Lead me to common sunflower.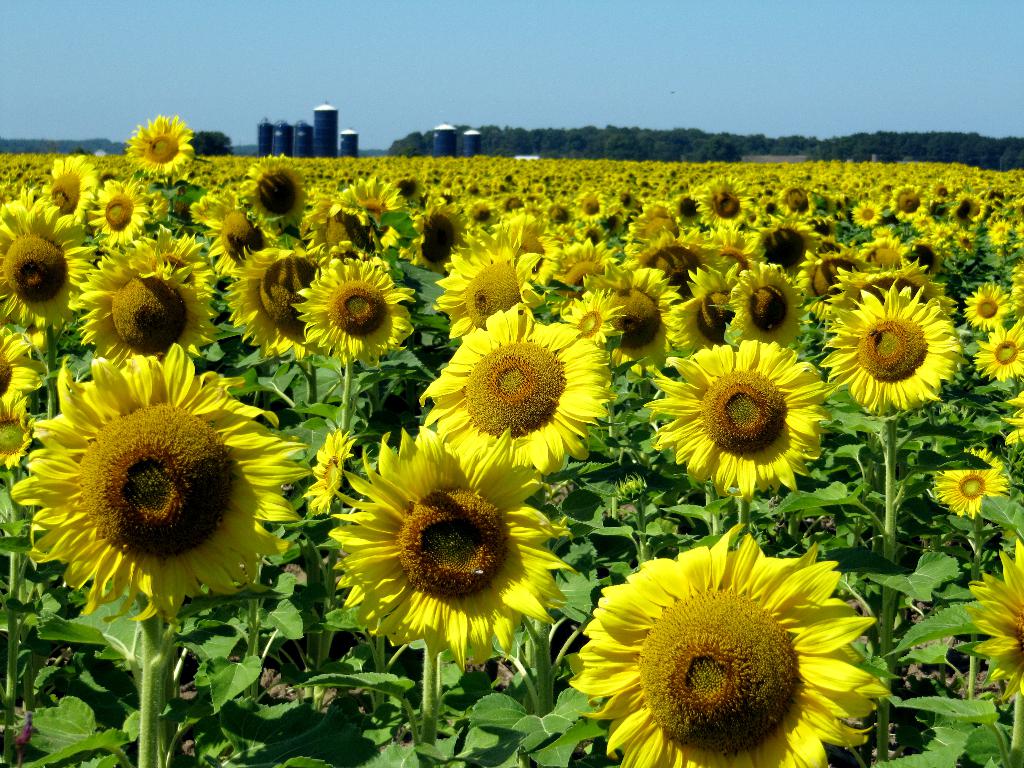
Lead to (442, 225, 564, 340).
